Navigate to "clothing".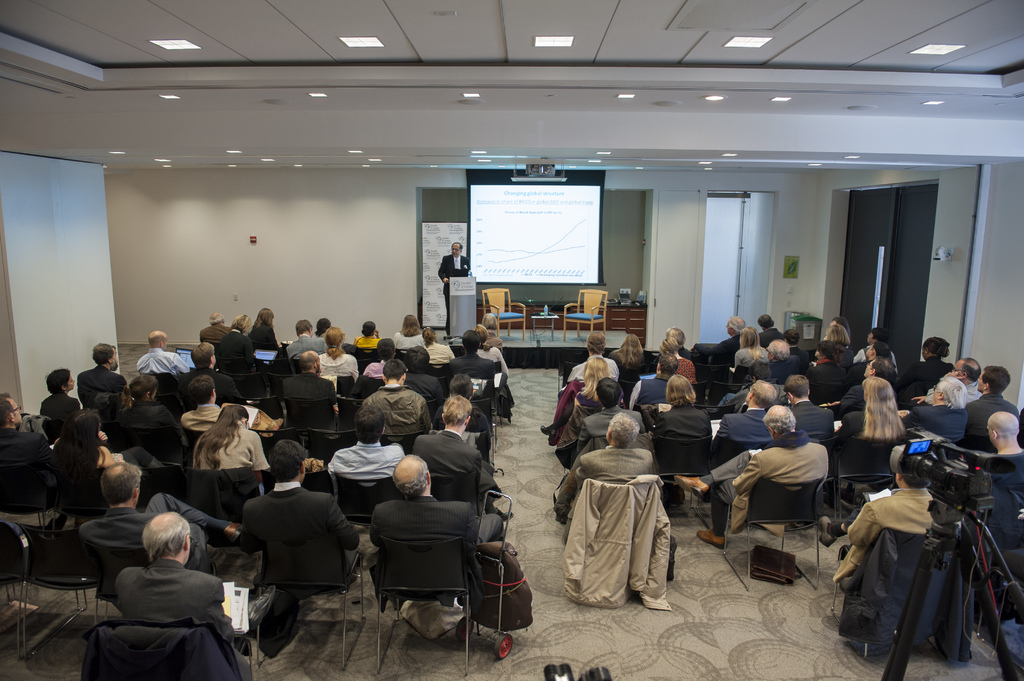
Navigation target: select_region(250, 323, 284, 367).
